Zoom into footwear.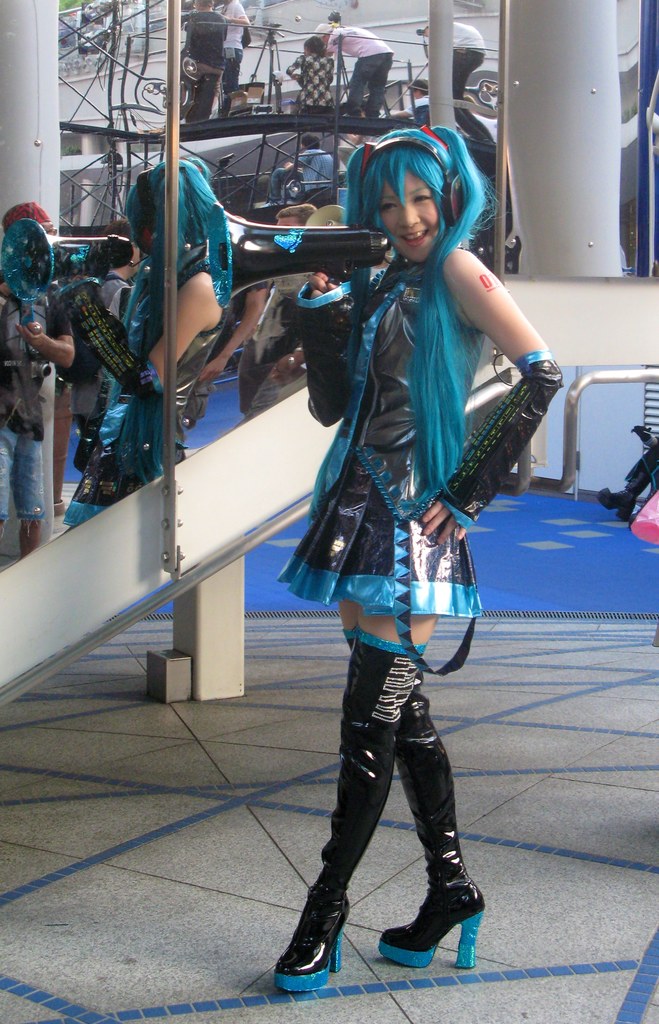
Zoom target: 281/887/356/995.
